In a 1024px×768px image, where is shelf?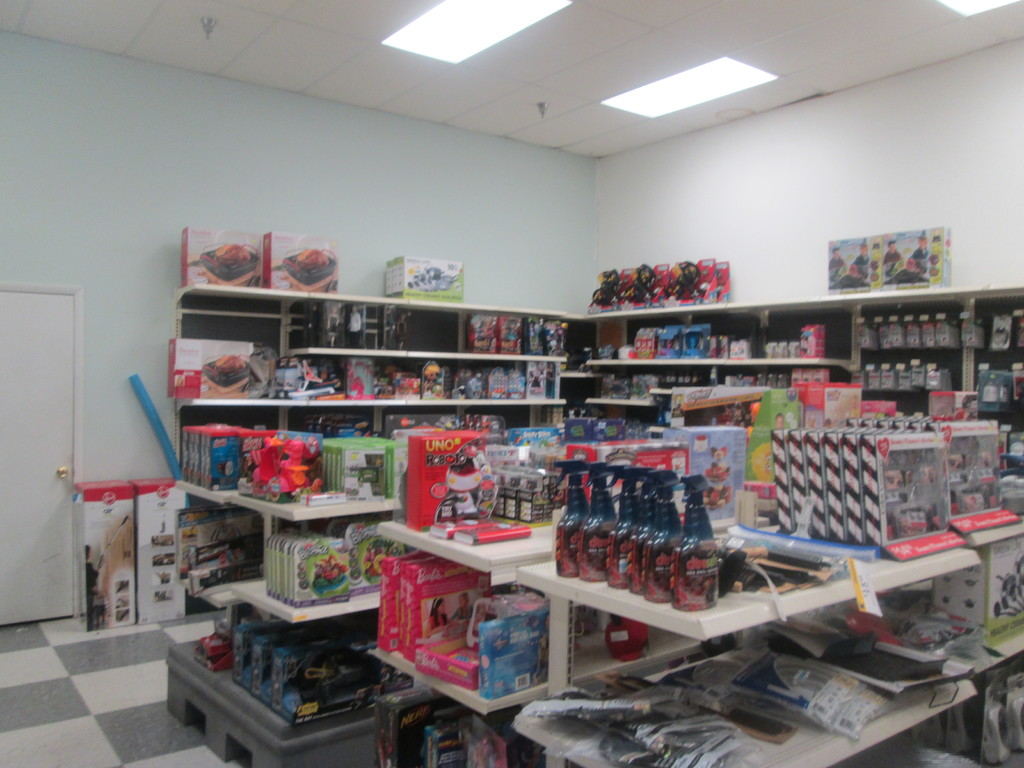
rect(559, 310, 865, 380).
